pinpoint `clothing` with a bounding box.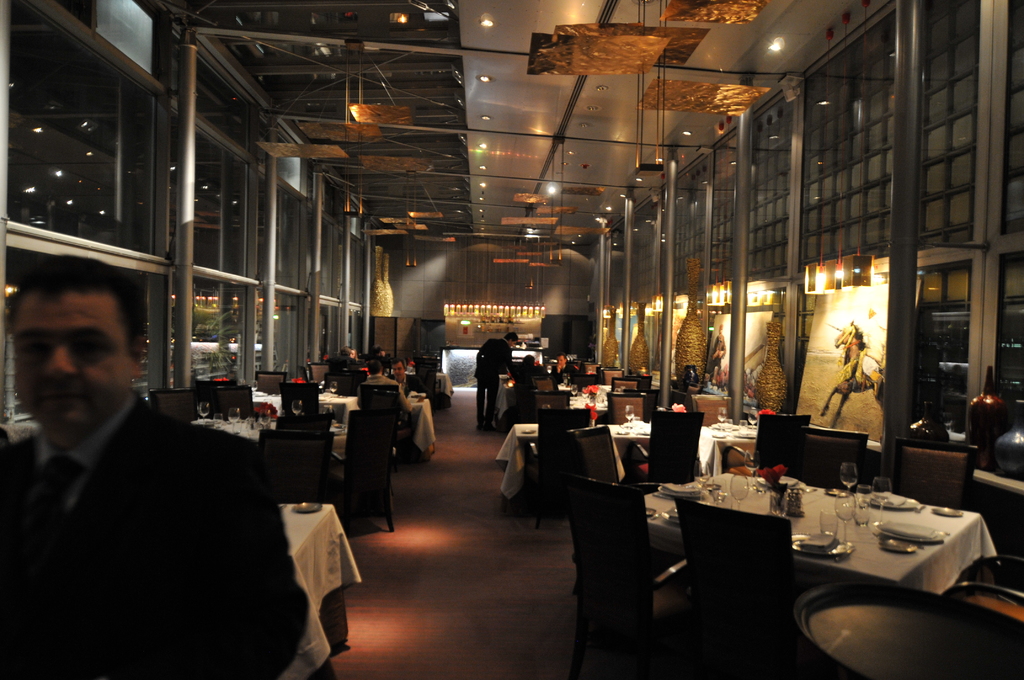
<box>472,336,520,423</box>.
